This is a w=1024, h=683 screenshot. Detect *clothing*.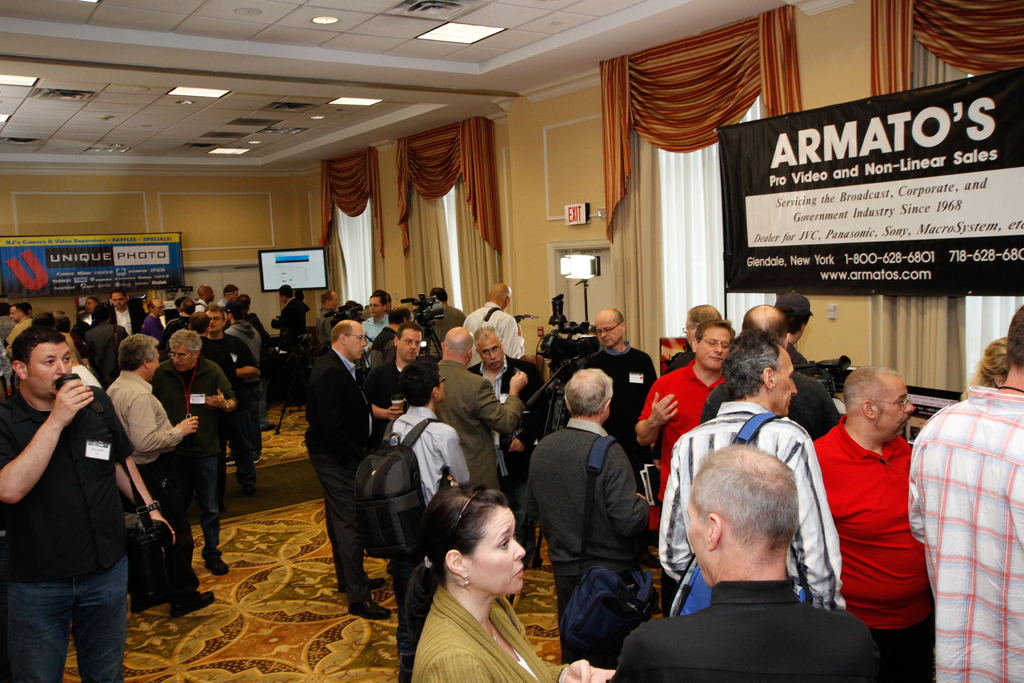
pyautogui.locateOnScreen(406, 586, 563, 682).
